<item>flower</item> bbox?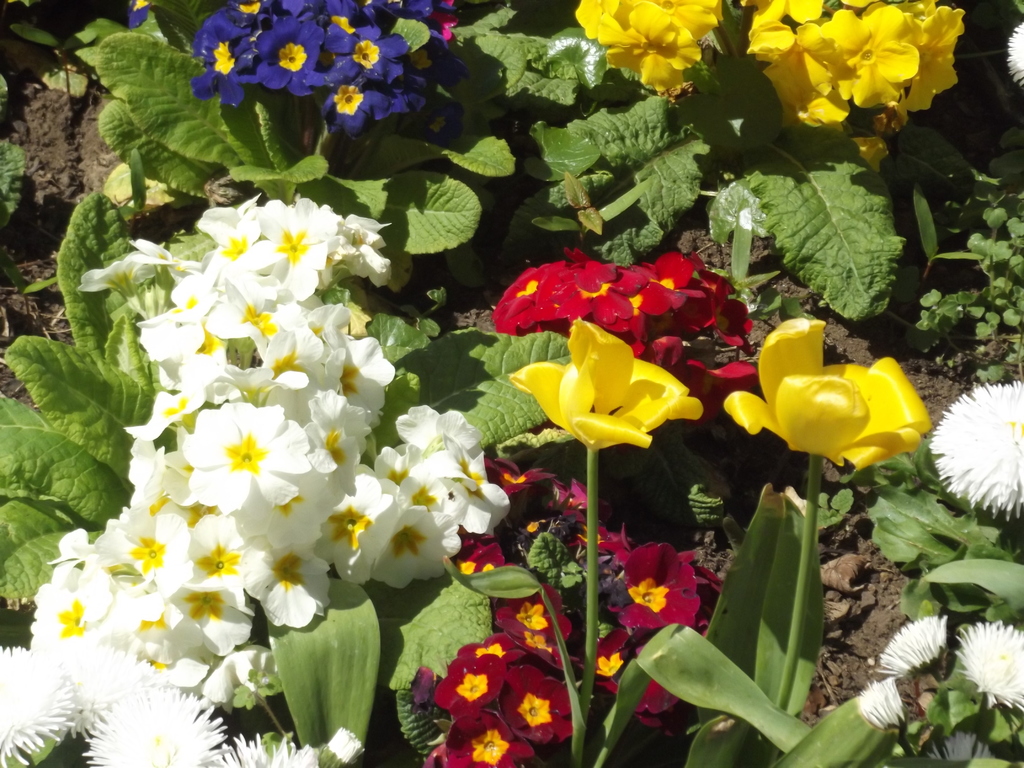
box(932, 371, 1023, 528)
